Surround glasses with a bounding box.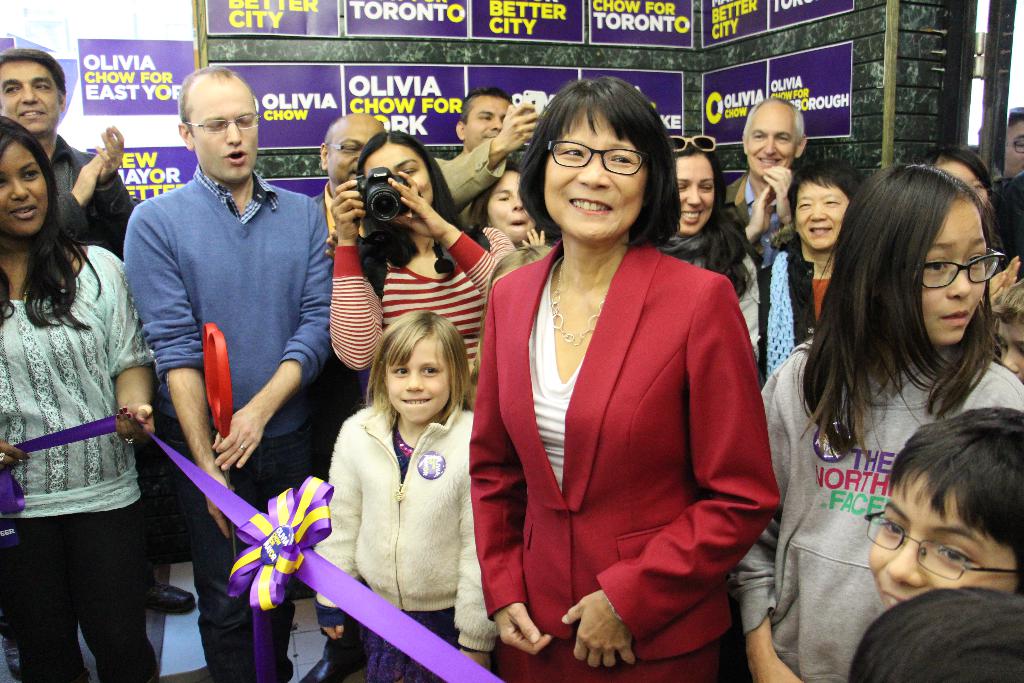
rect(546, 136, 652, 177).
